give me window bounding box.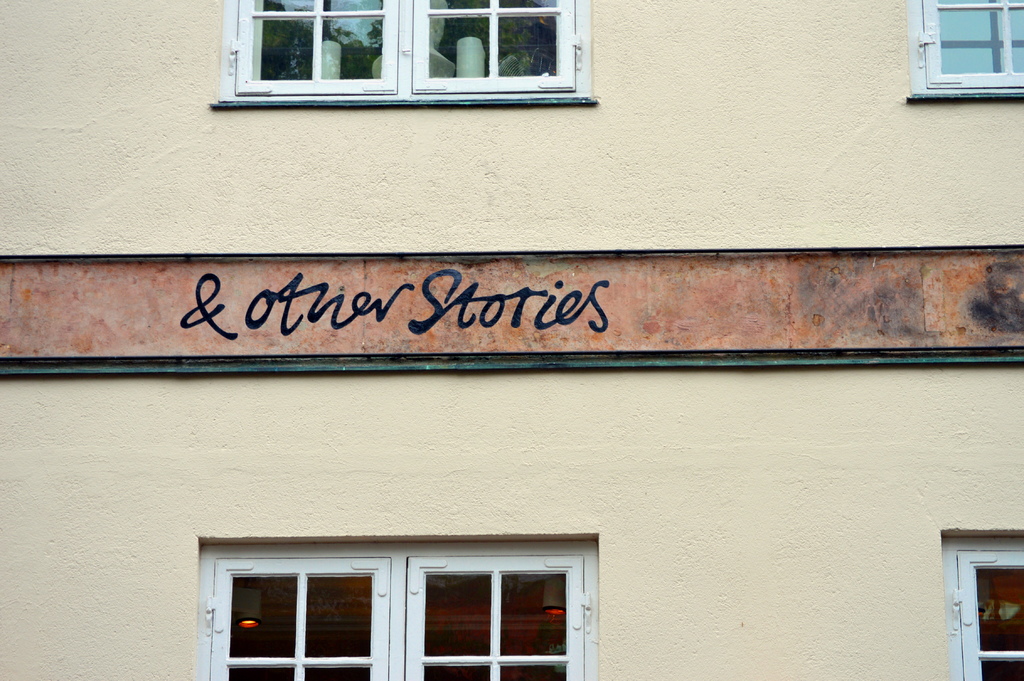
(941, 530, 1023, 680).
